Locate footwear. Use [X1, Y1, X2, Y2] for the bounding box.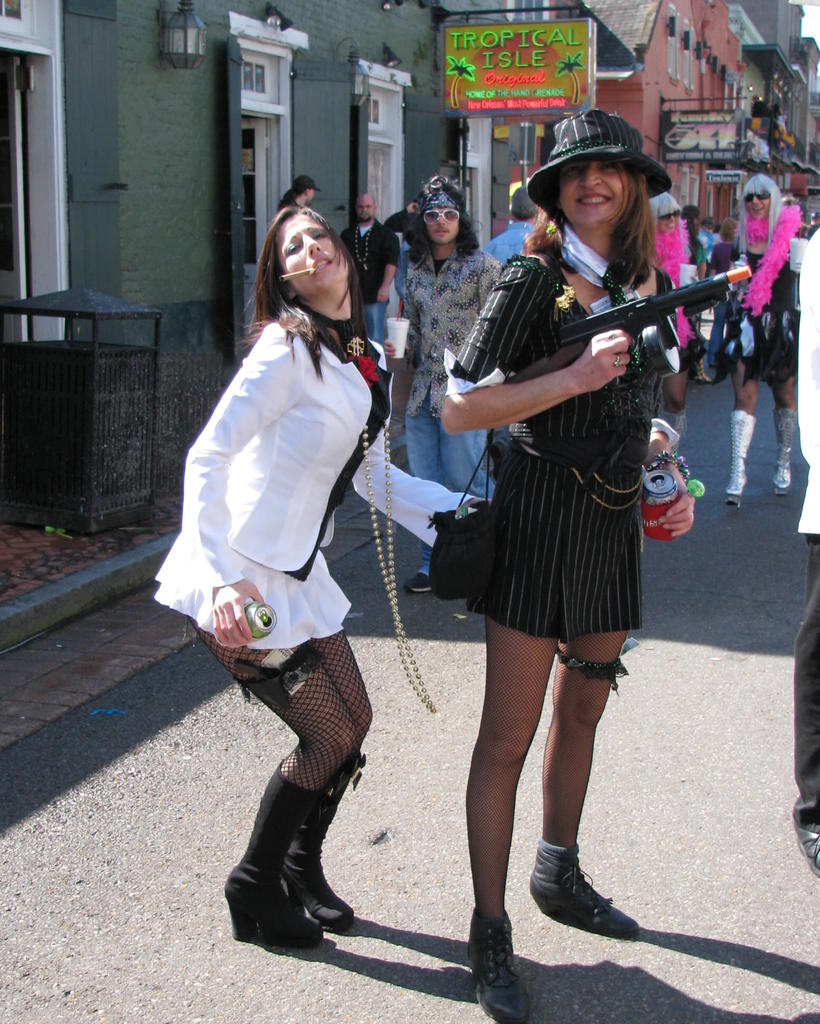
[773, 404, 794, 501].
